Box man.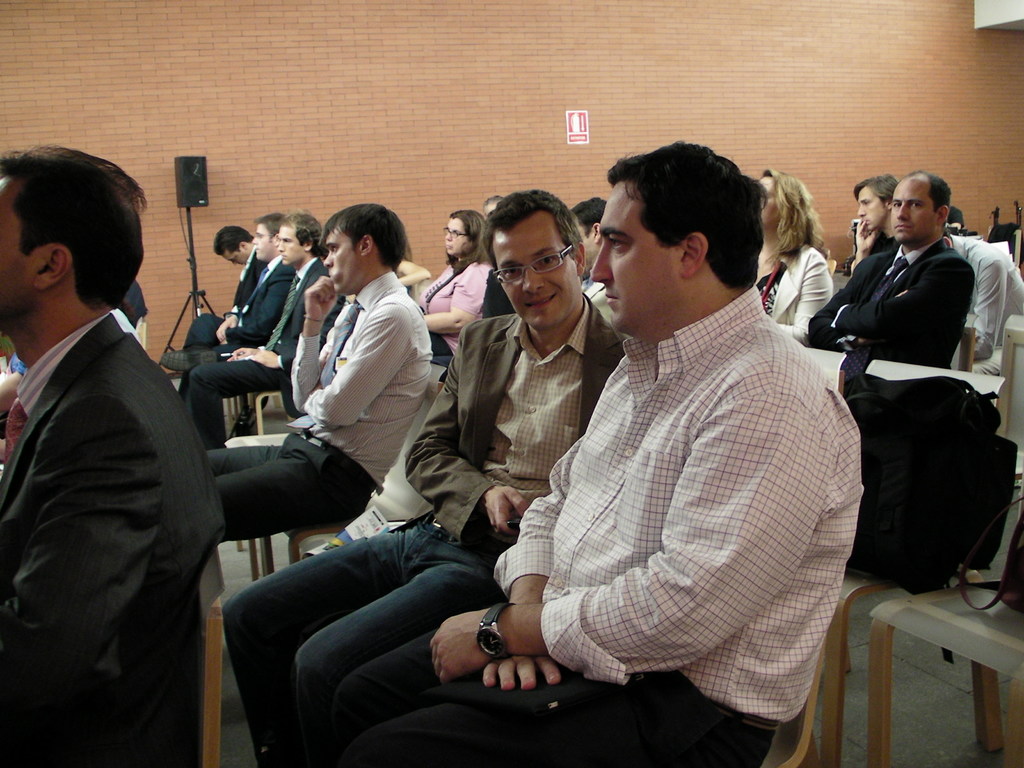
<bbox>796, 171, 968, 372</bbox>.
